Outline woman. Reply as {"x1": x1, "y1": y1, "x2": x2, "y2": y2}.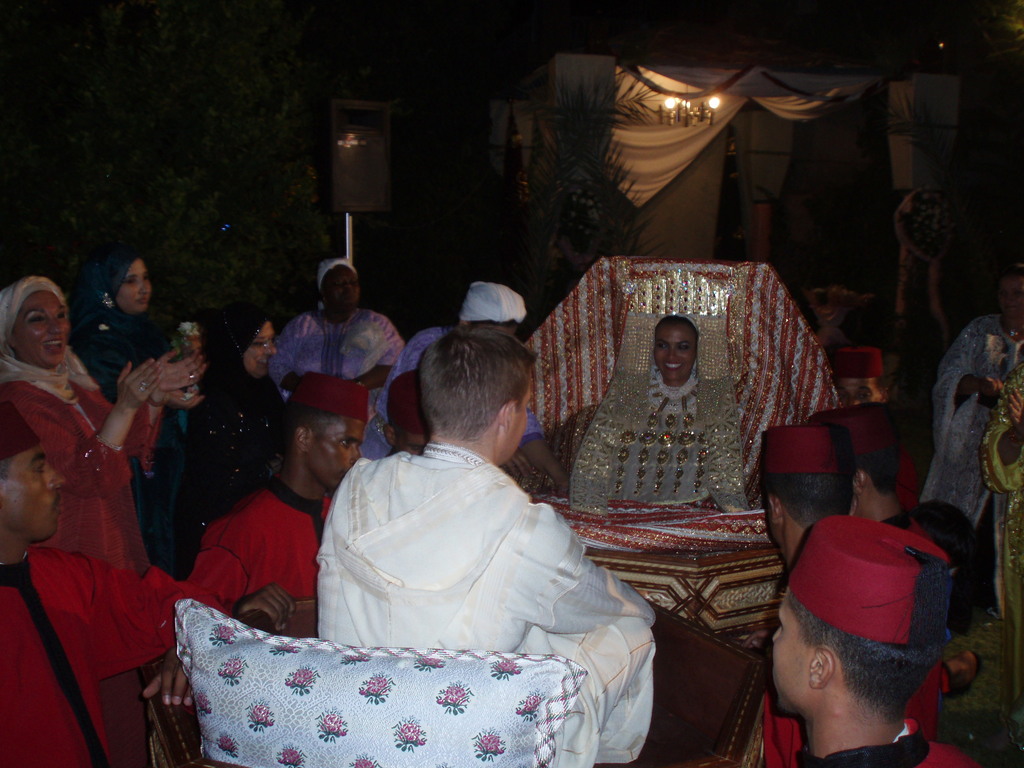
{"x1": 0, "y1": 273, "x2": 206, "y2": 767}.
